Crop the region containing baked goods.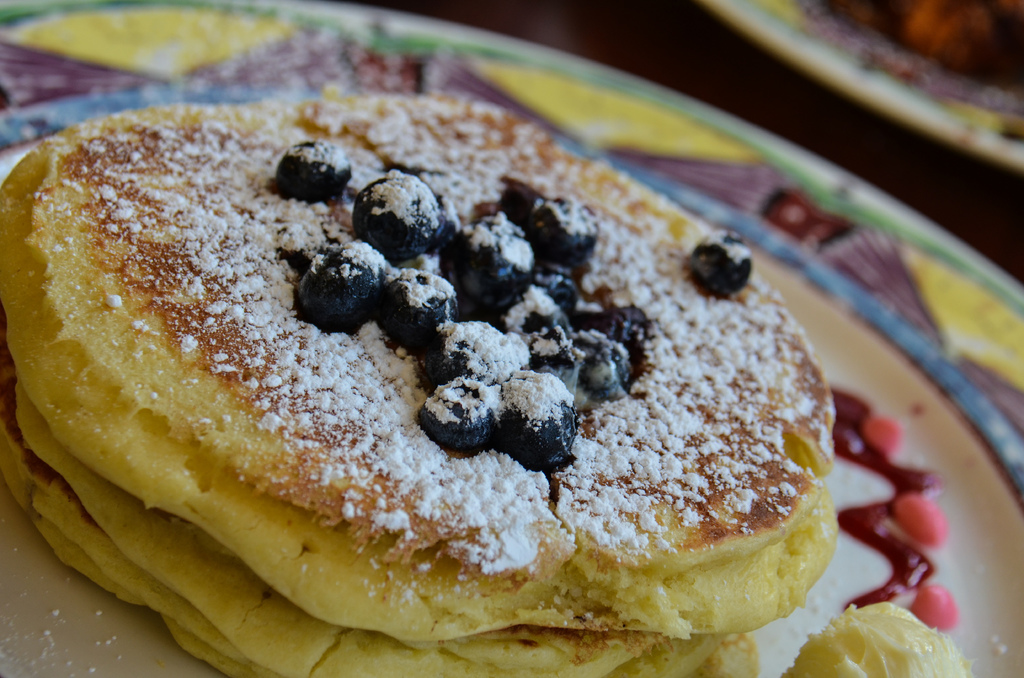
Crop region: <bbox>0, 92, 844, 677</bbox>.
